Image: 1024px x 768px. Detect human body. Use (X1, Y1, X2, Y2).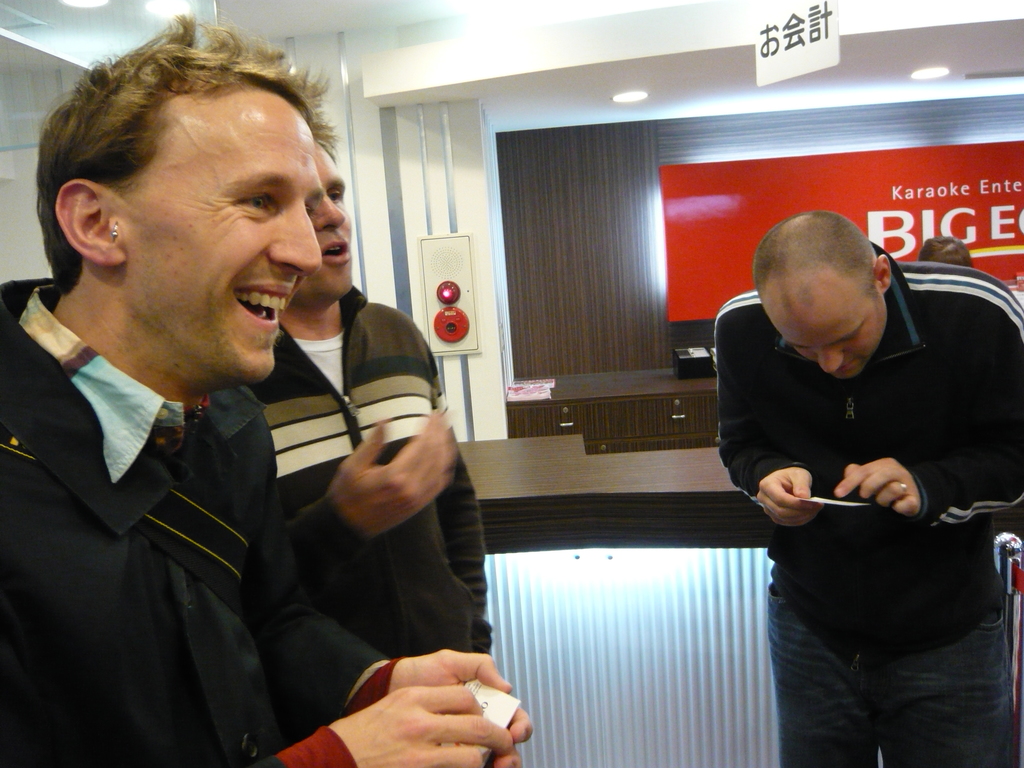
(250, 124, 491, 653).
